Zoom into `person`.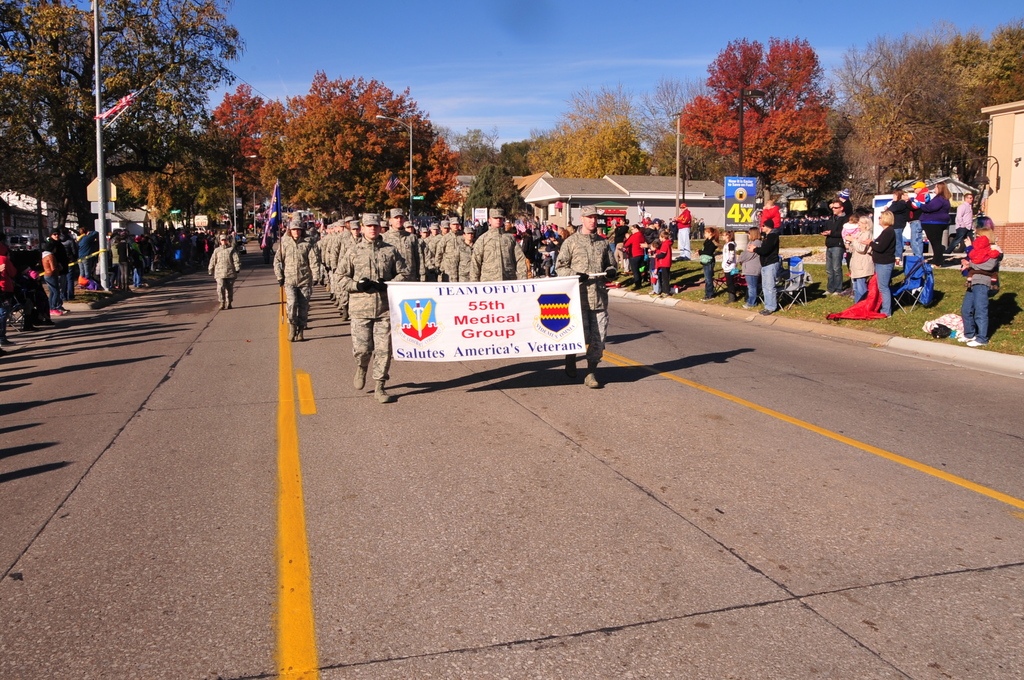
Zoom target: <box>272,214,316,335</box>.
